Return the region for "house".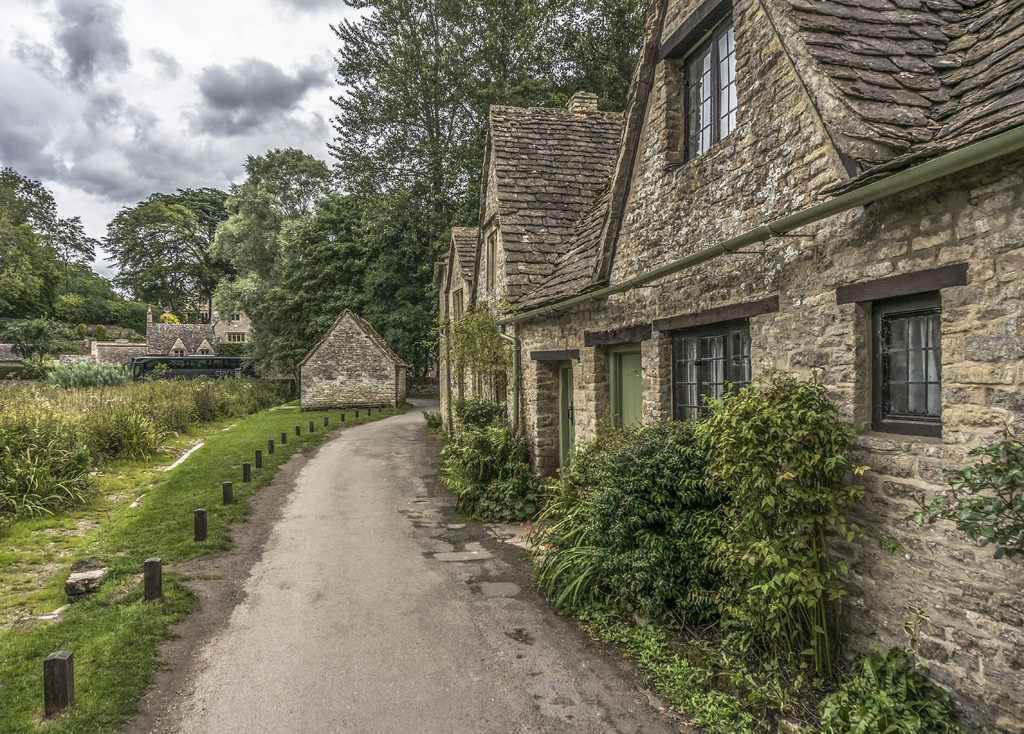
(x1=442, y1=0, x2=1023, y2=733).
